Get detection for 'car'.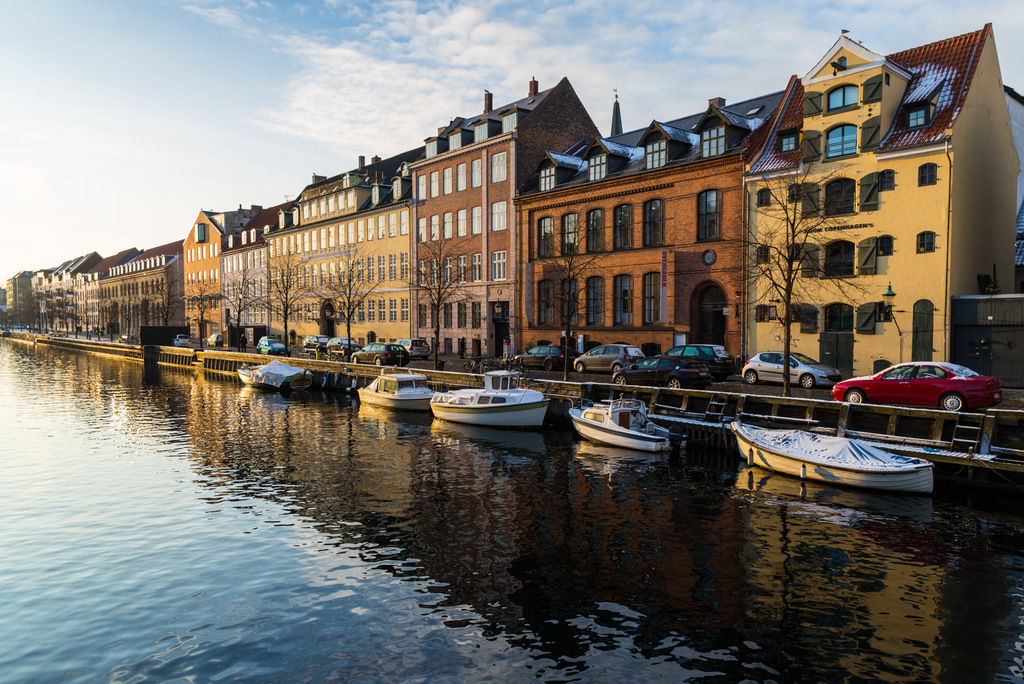
Detection: x1=826 y1=352 x2=1004 y2=438.
